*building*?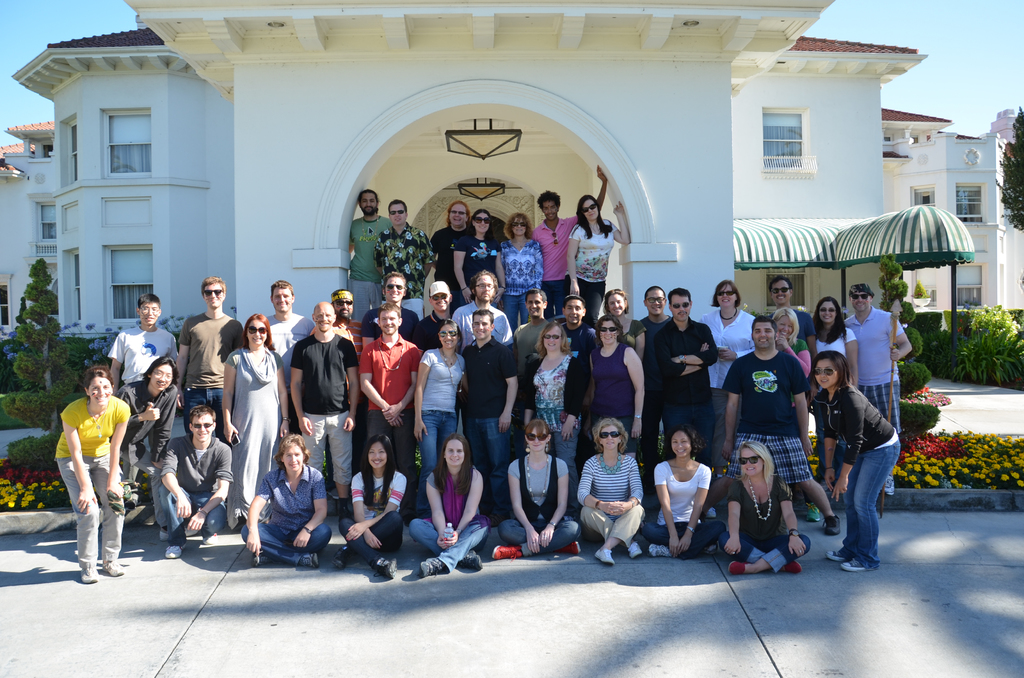
l=959, t=111, r=1023, b=314
